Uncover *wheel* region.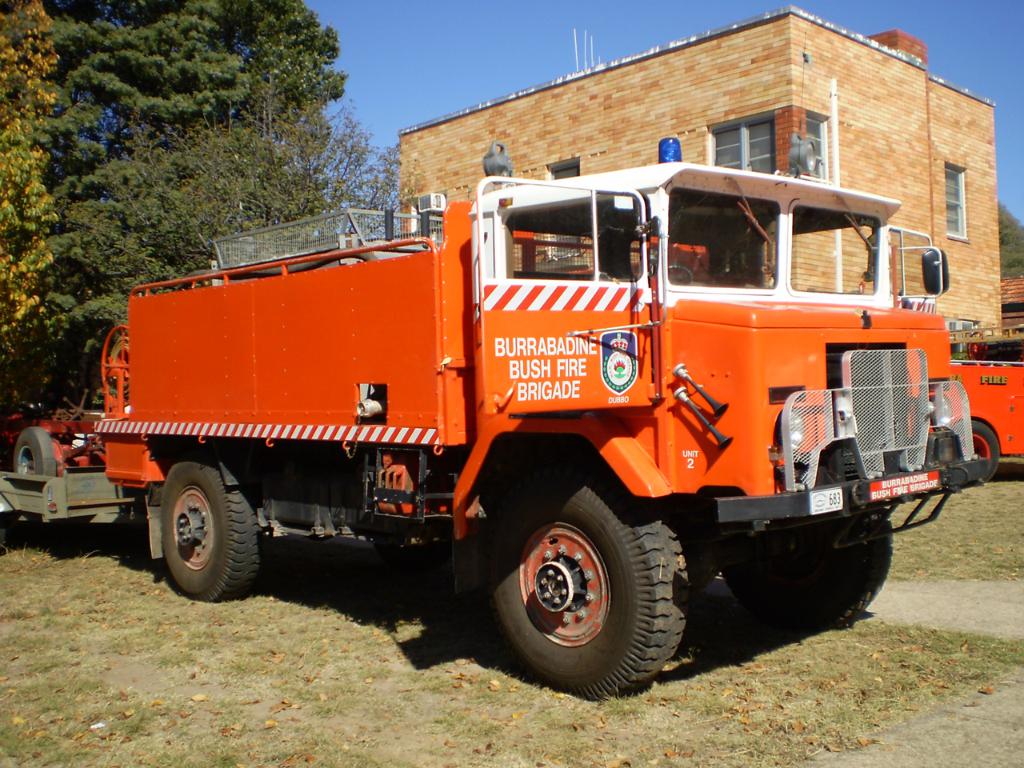
Uncovered: pyautogui.locateOnScreen(726, 518, 894, 624).
